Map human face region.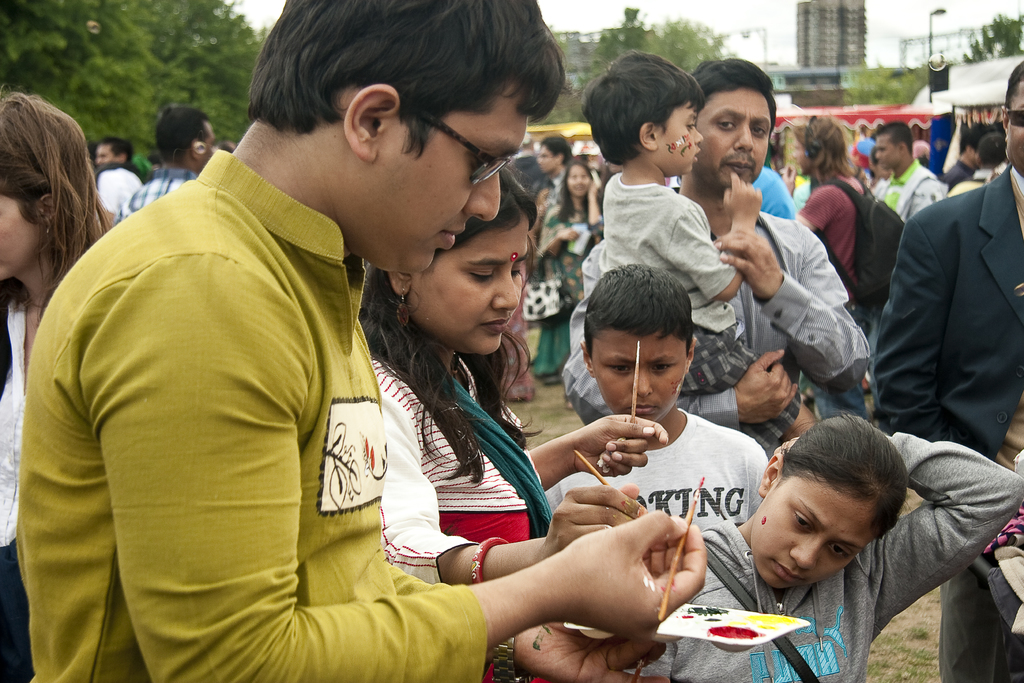
Mapped to x1=665 y1=104 x2=699 y2=168.
